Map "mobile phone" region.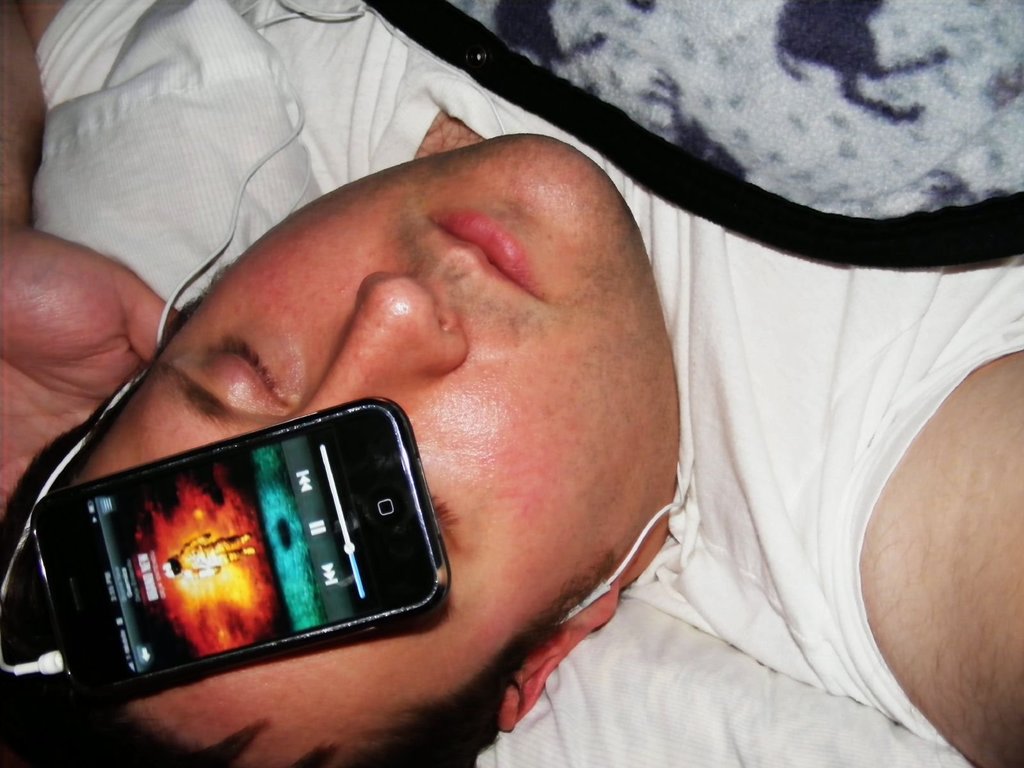
Mapped to [left=29, top=394, right=454, bottom=699].
